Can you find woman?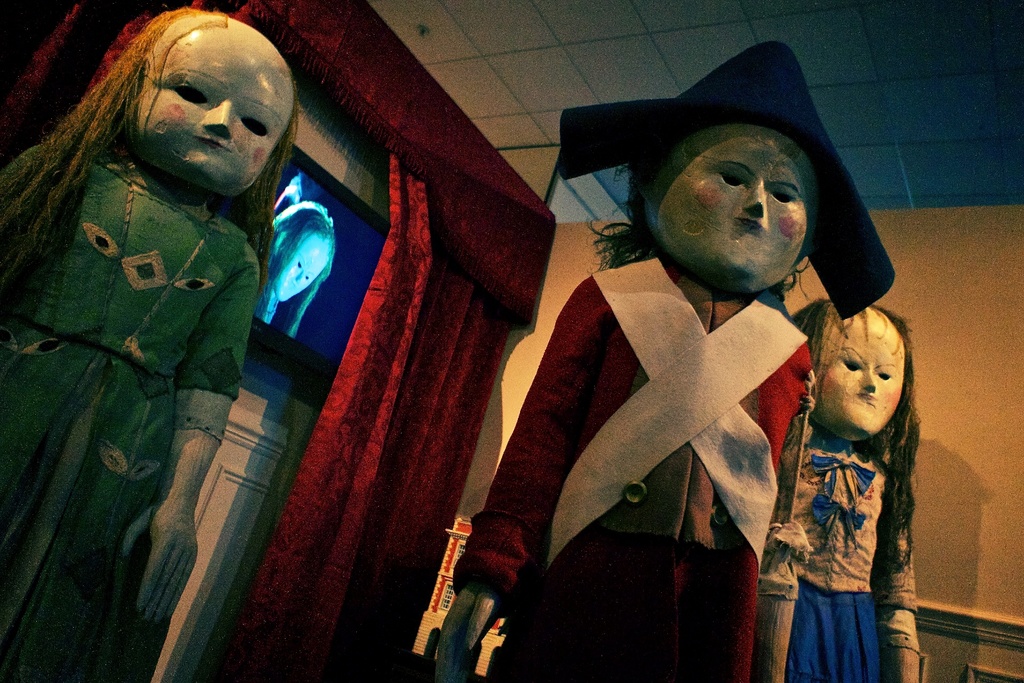
Yes, bounding box: 792:299:931:682.
